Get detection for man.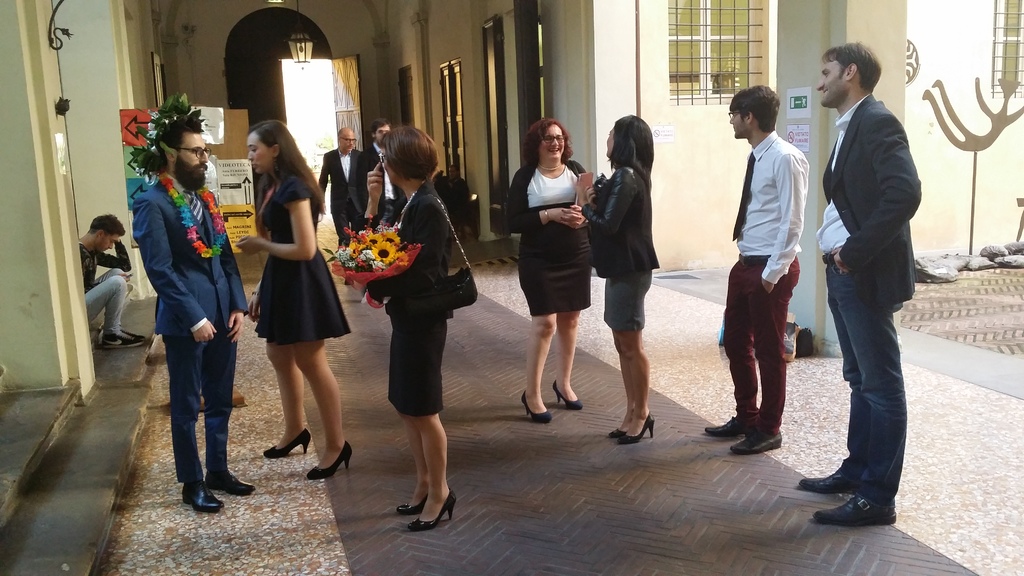
Detection: (131,120,249,509).
